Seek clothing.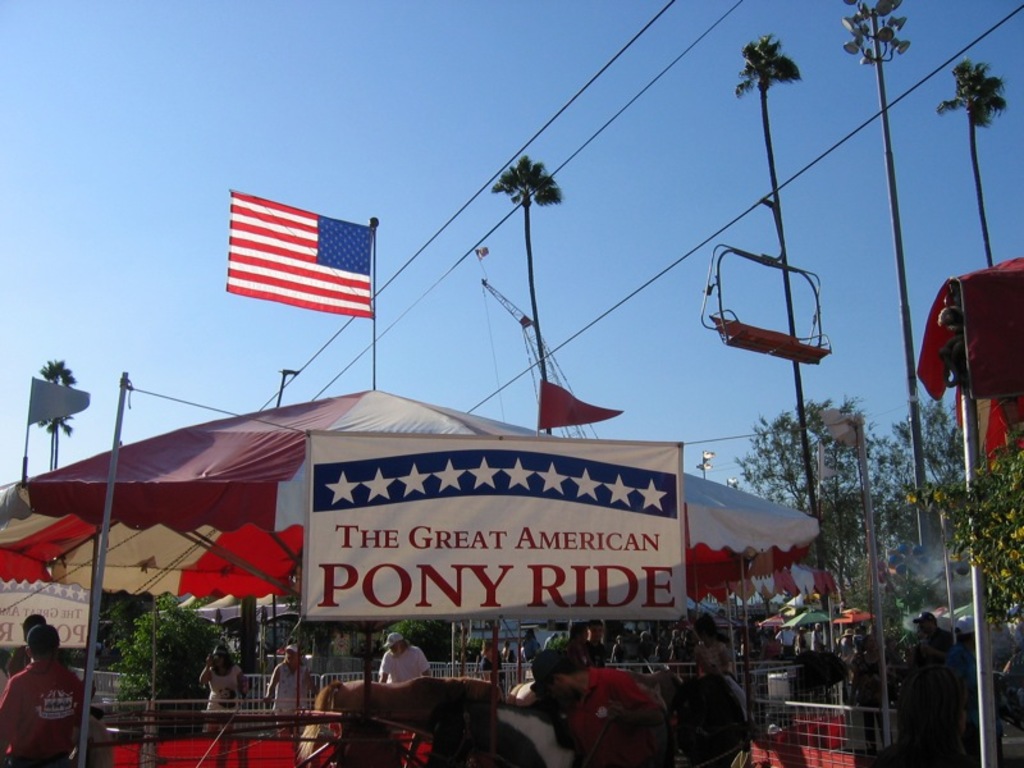
380/643/430/681.
